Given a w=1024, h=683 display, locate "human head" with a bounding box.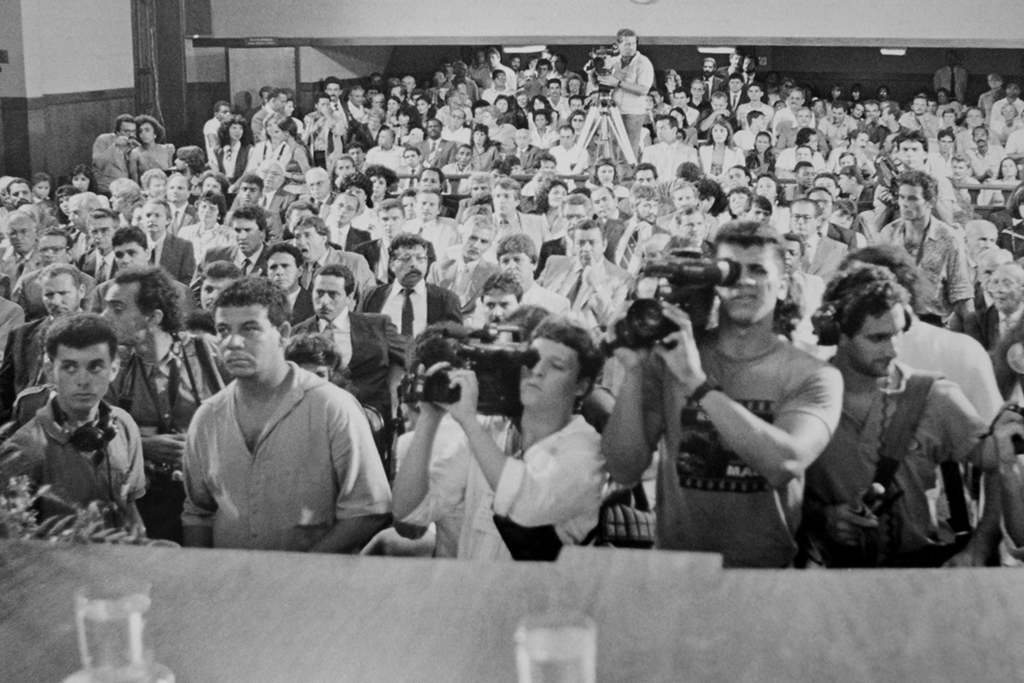
Located: left=265, top=114, right=281, bottom=137.
